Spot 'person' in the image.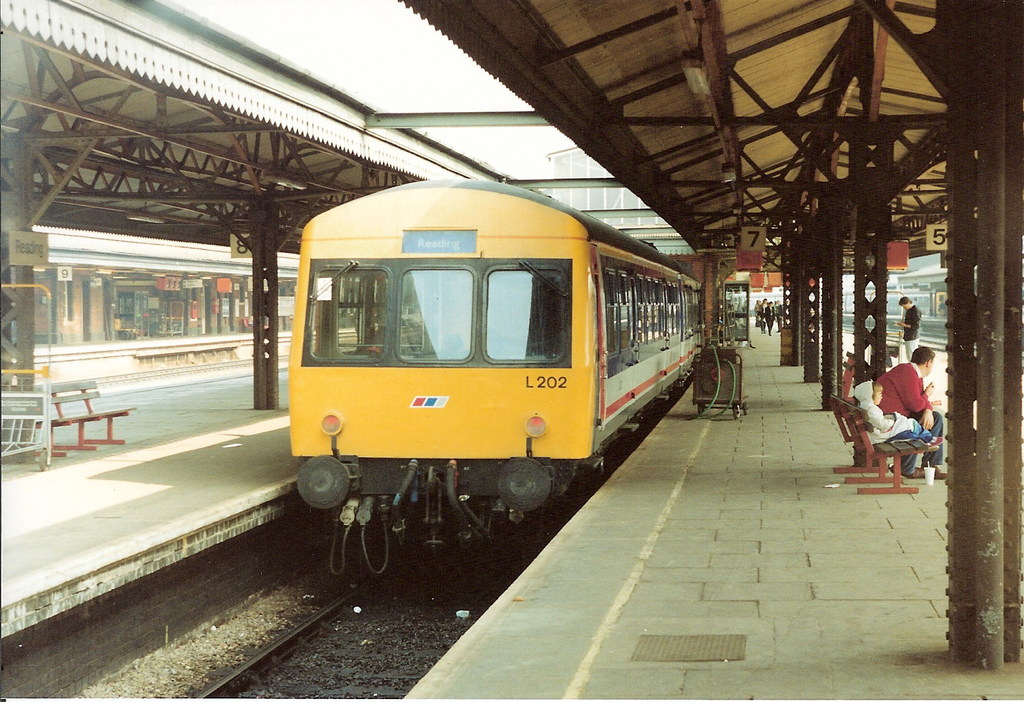
'person' found at locate(878, 346, 947, 477).
